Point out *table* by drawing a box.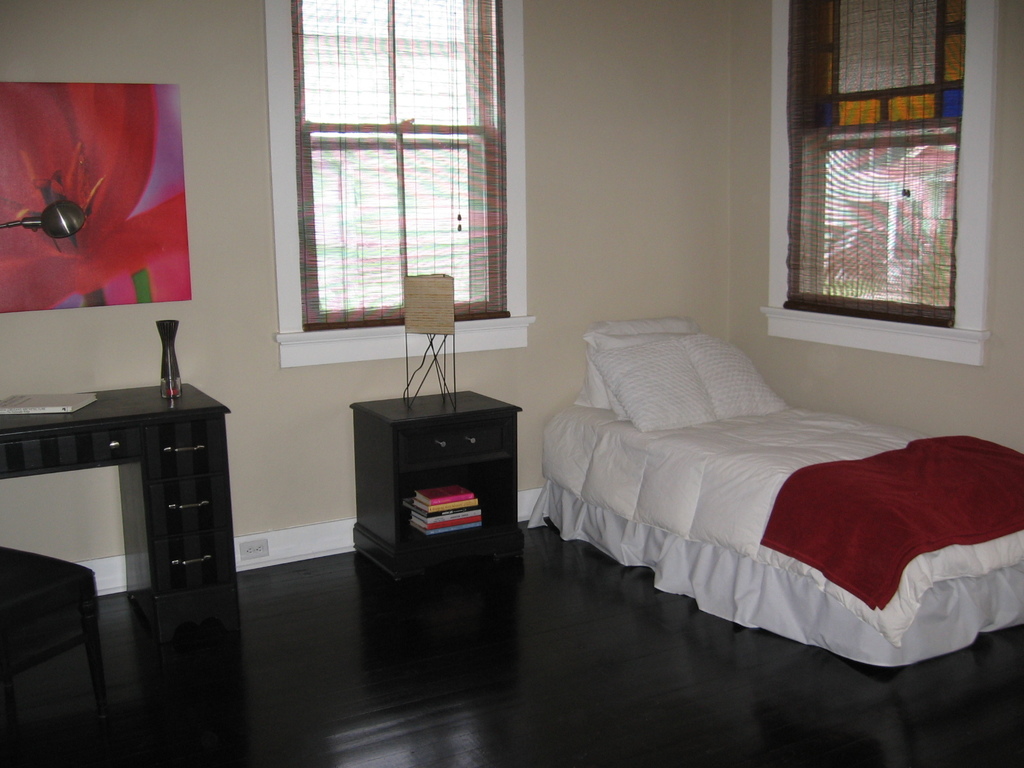
pyautogui.locateOnScreen(12, 375, 222, 628).
